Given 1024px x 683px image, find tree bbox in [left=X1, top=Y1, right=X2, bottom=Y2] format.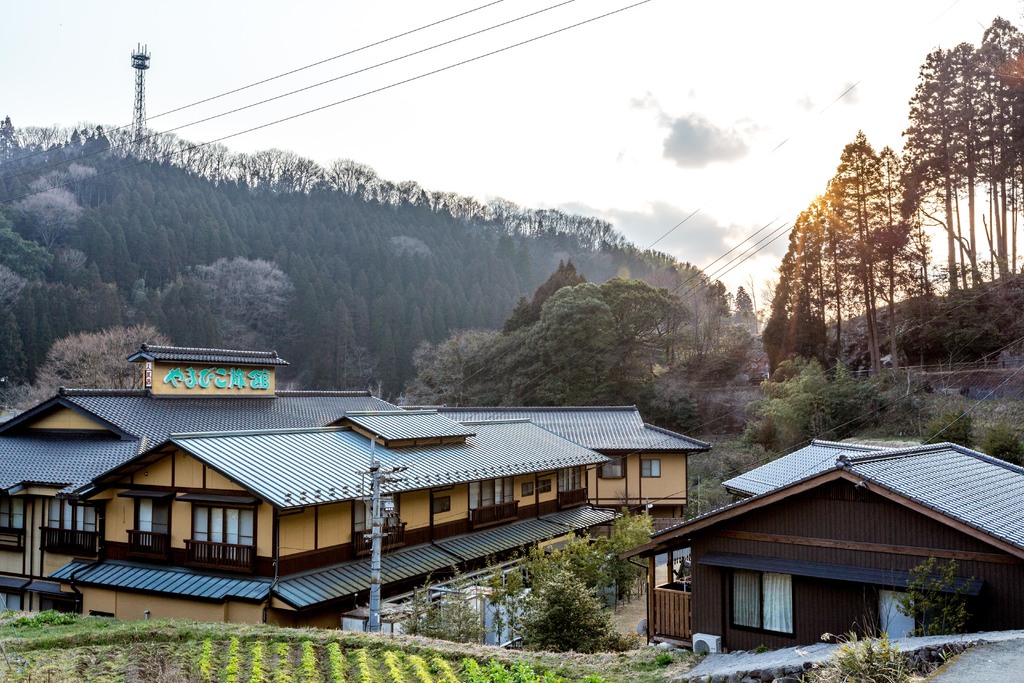
[left=613, top=234, right=678, bottom=308].
